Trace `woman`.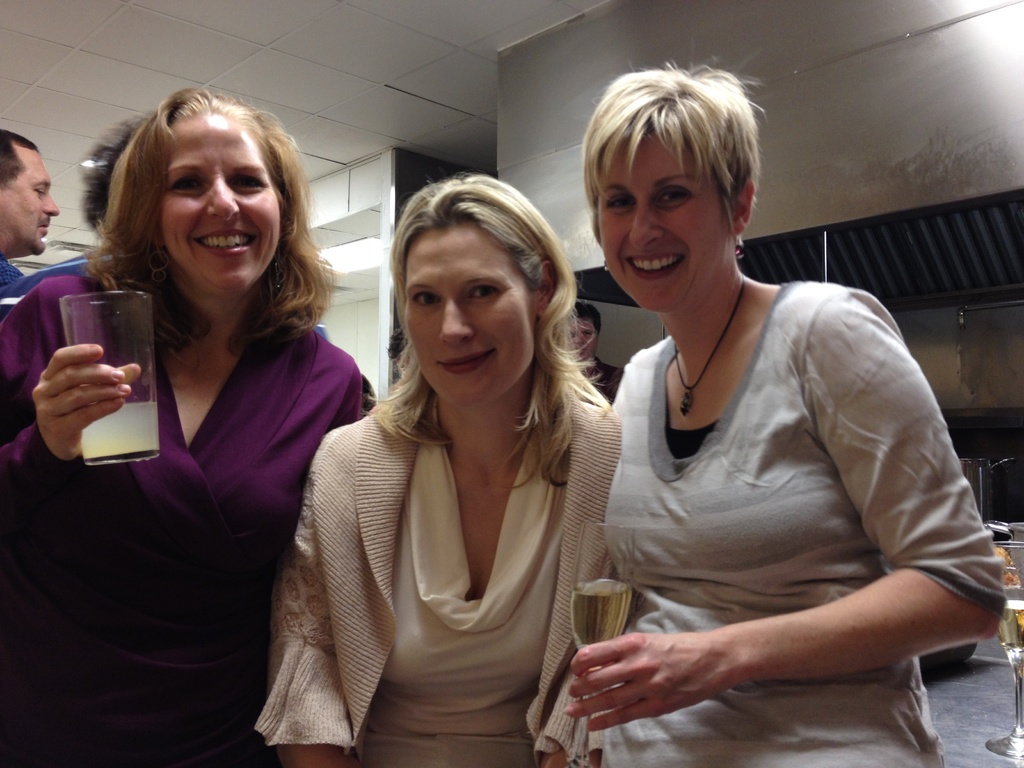
Traced to 567,61,1009,767.
